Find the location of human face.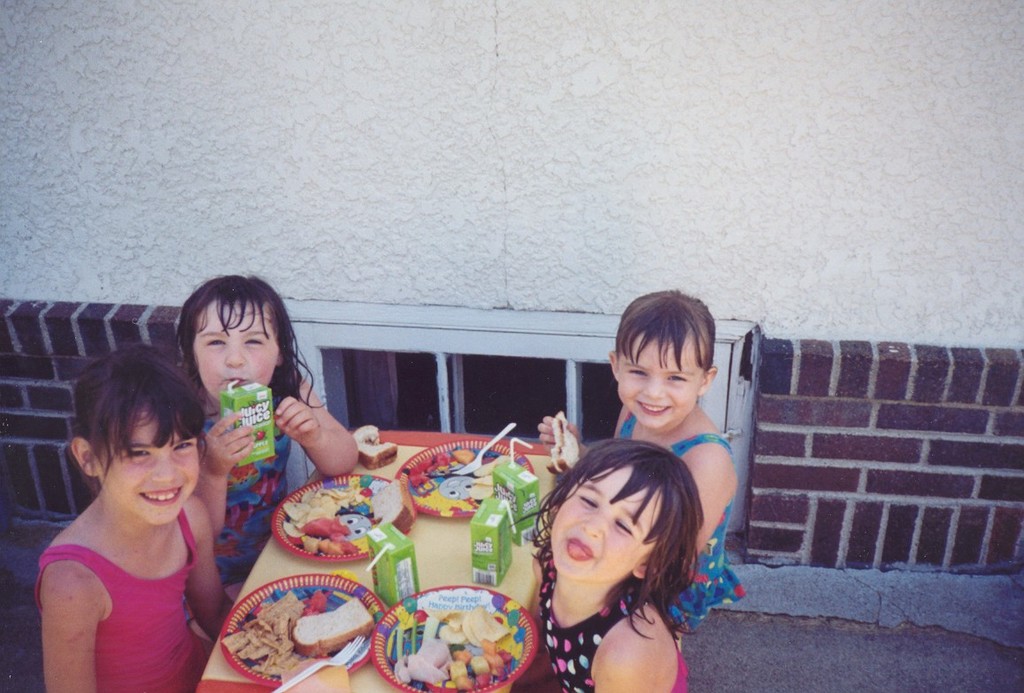
Location: region(551, 474, 670, 581).
